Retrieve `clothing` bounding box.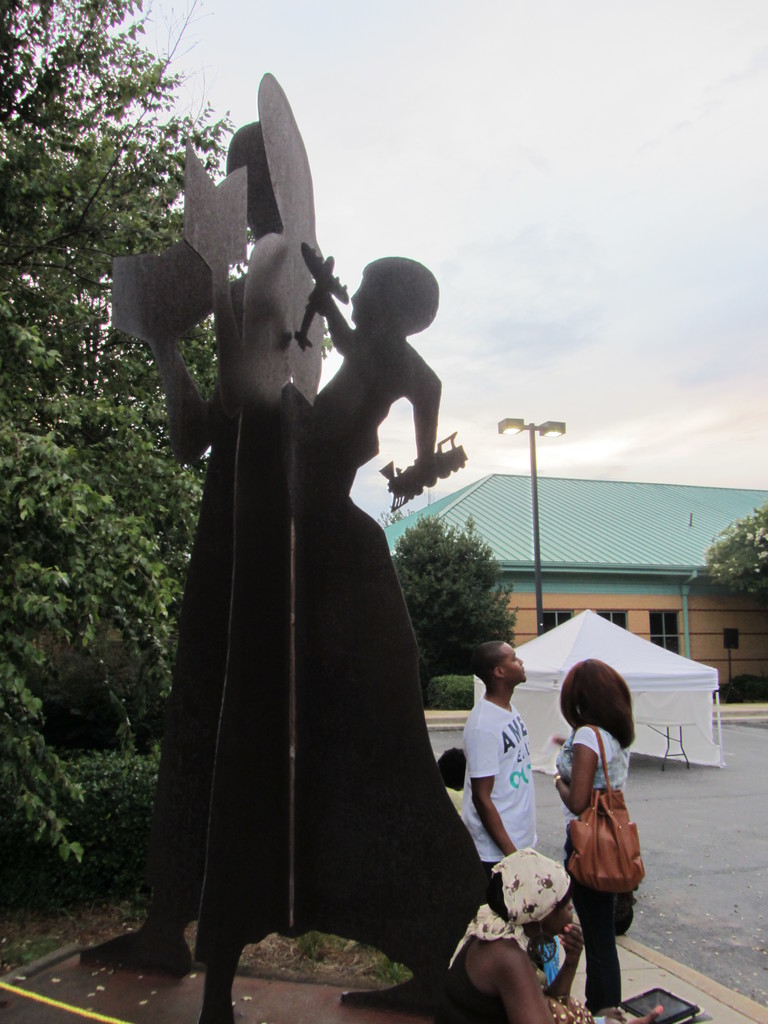
Bounding box: <box>467,699,556,973</box>.
